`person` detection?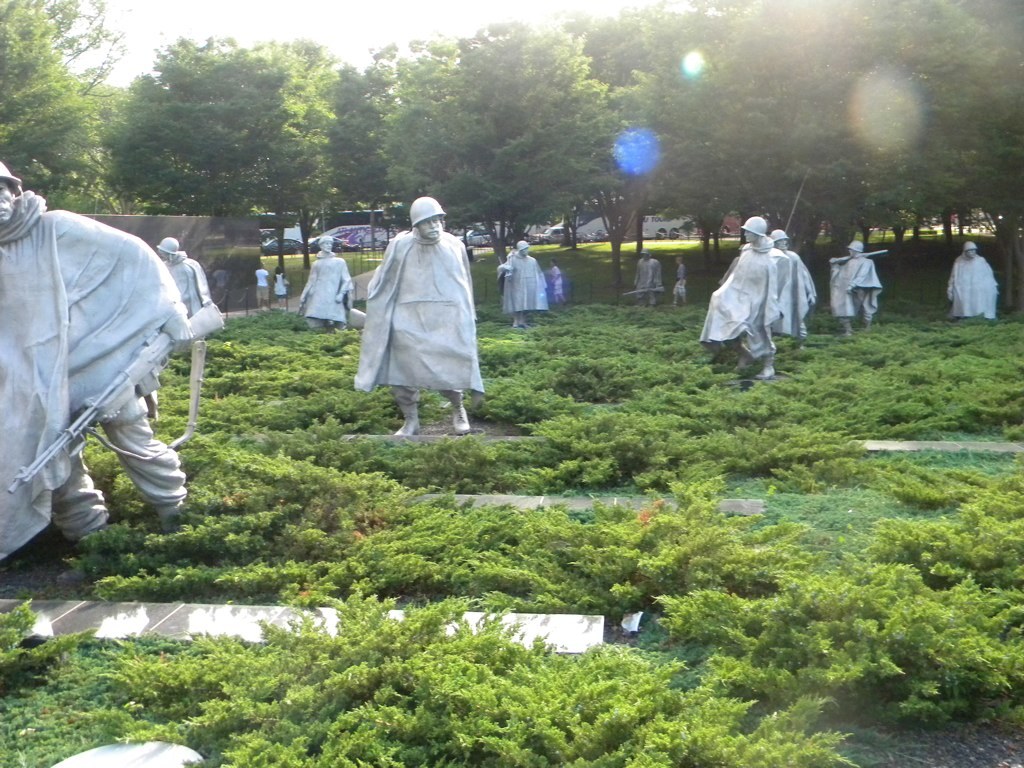
bbox=[624, 245, 668, 313]
